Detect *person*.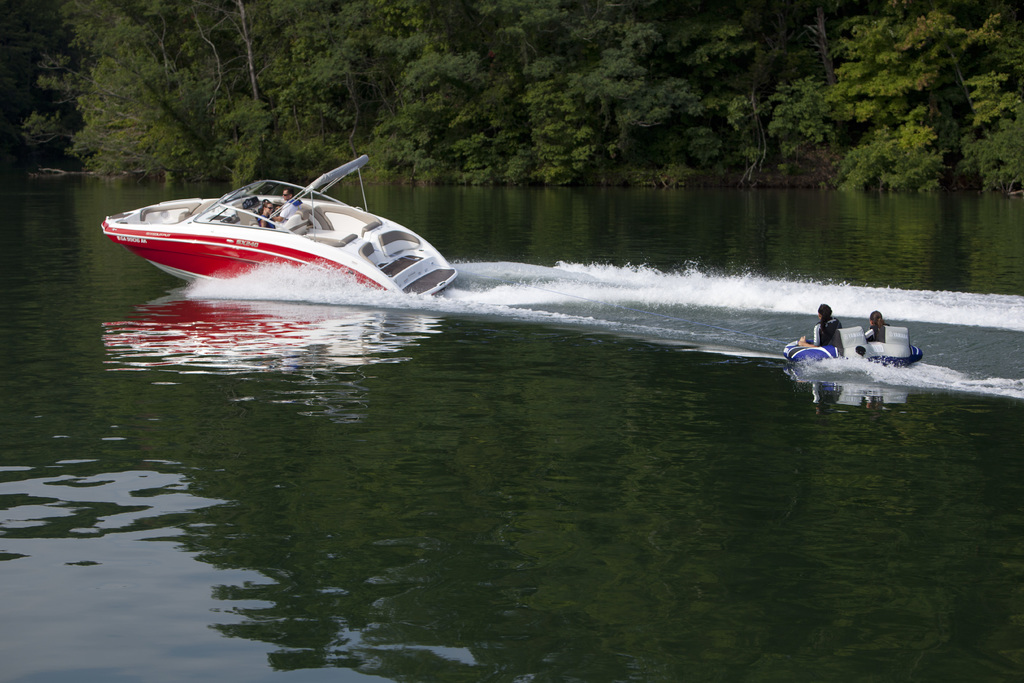
Detected at (863,312,886,340).
